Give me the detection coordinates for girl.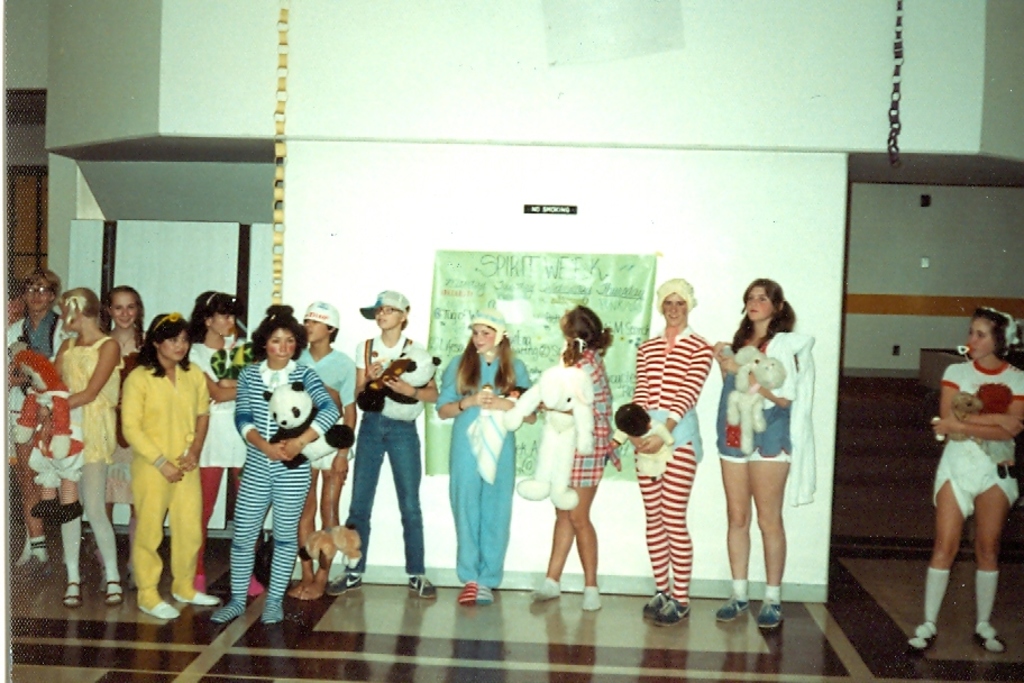
906:304:1023:653.
